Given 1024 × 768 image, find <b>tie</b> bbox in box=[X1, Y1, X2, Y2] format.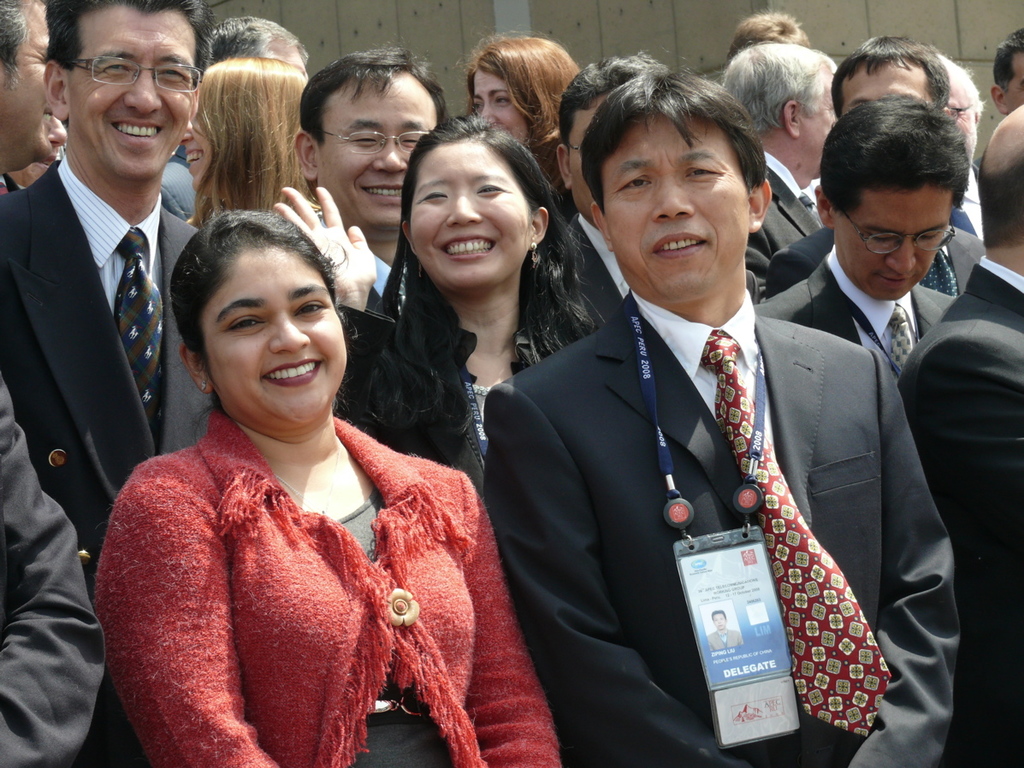
box=[111, 225, 169, 446].
